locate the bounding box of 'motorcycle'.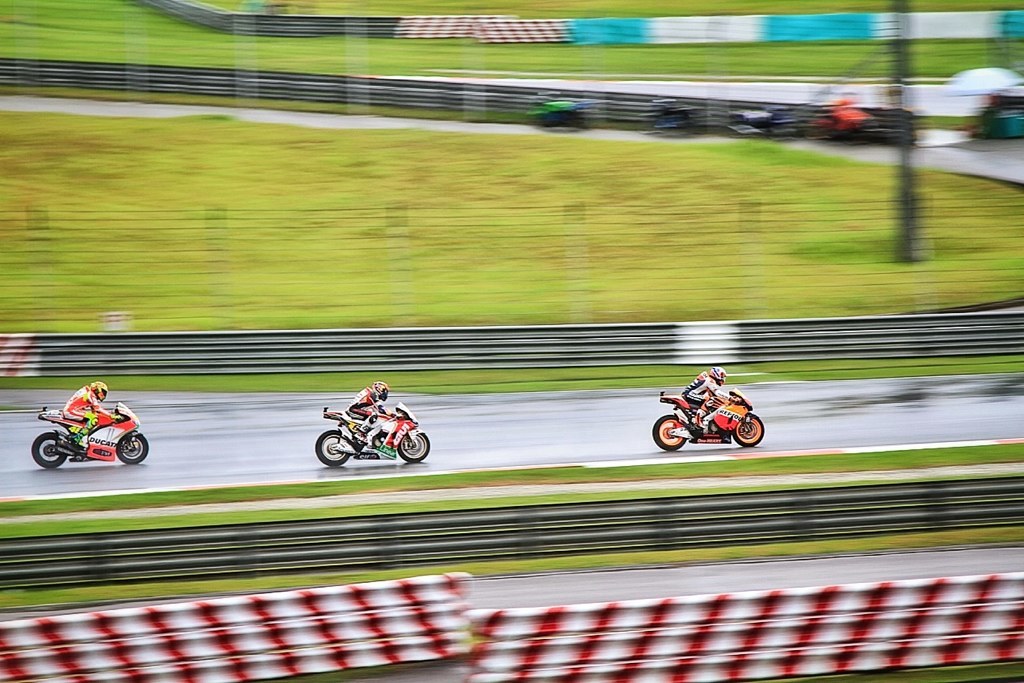
Bounding box: region(312, 403, 431, 469).
